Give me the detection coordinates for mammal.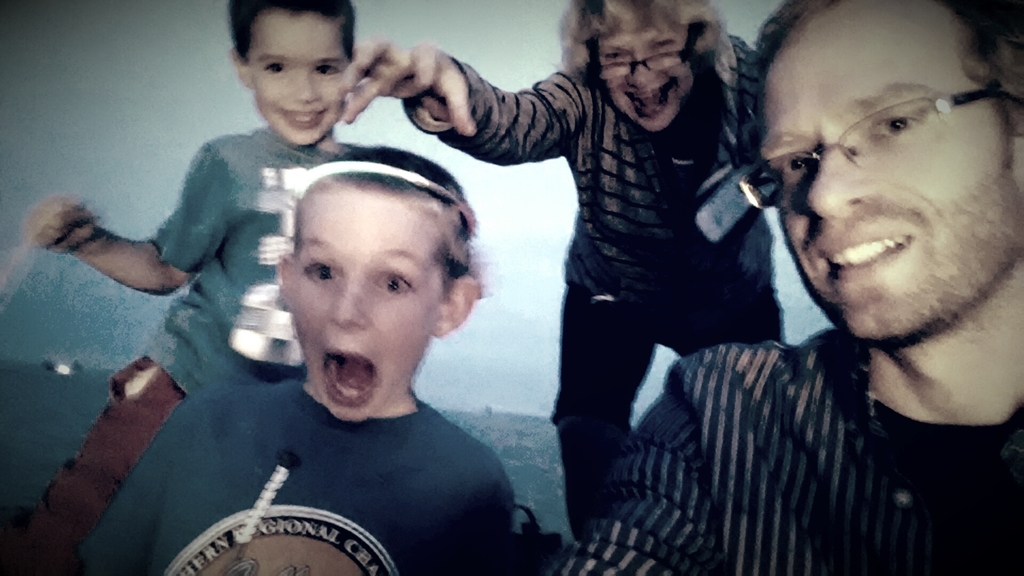
<box>339,2,783,543</box>.
